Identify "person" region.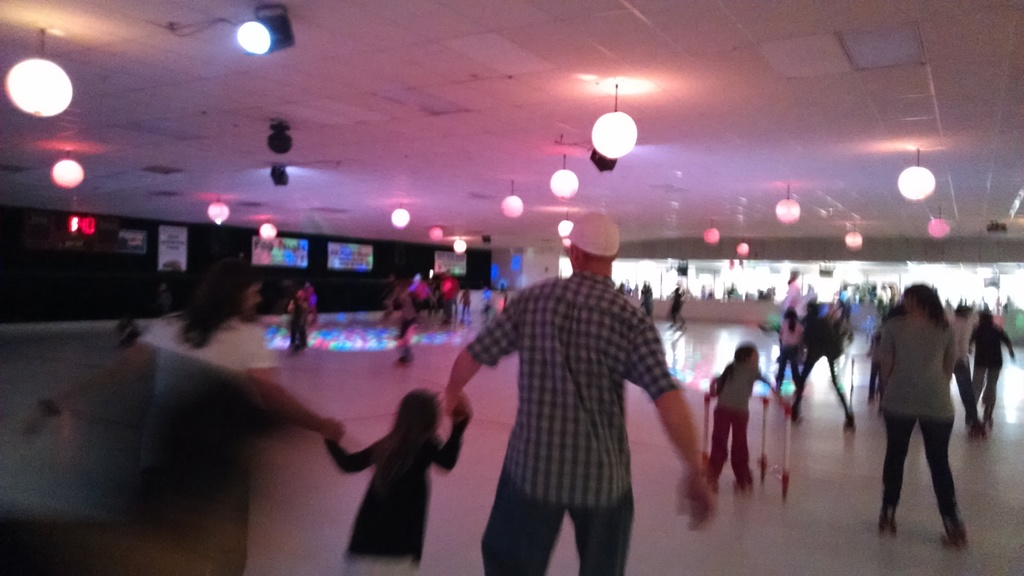
Region: left=445, top=204, right=704, bottom=575.
